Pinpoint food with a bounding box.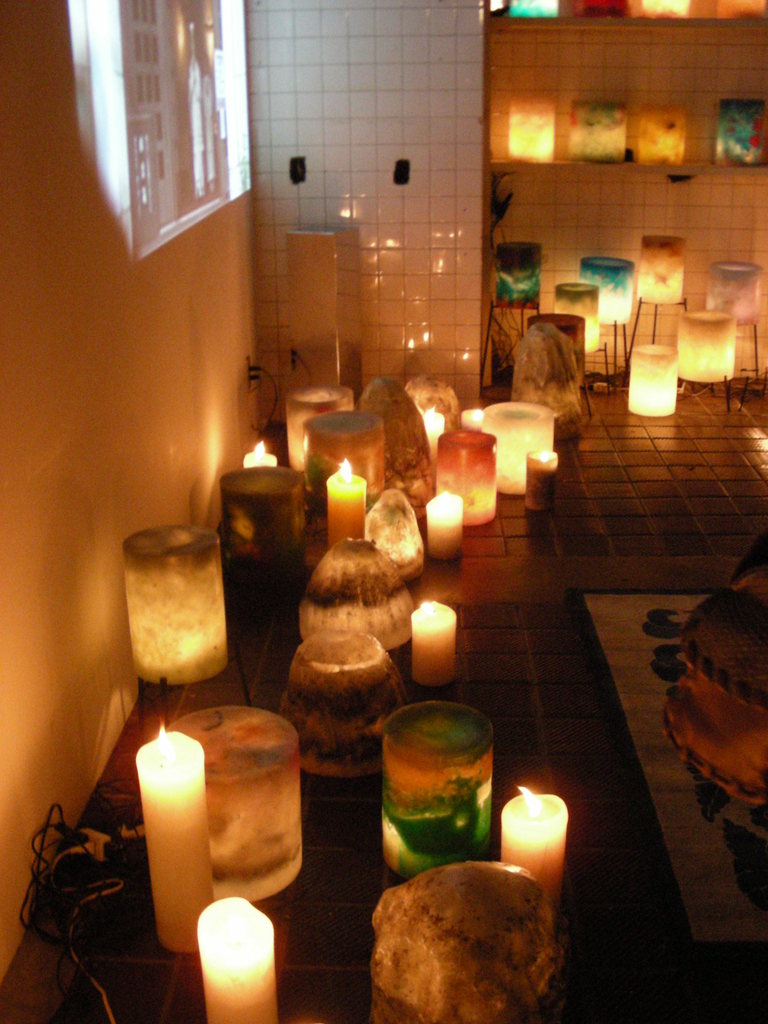
rect(355, 868, 568, 1010).
